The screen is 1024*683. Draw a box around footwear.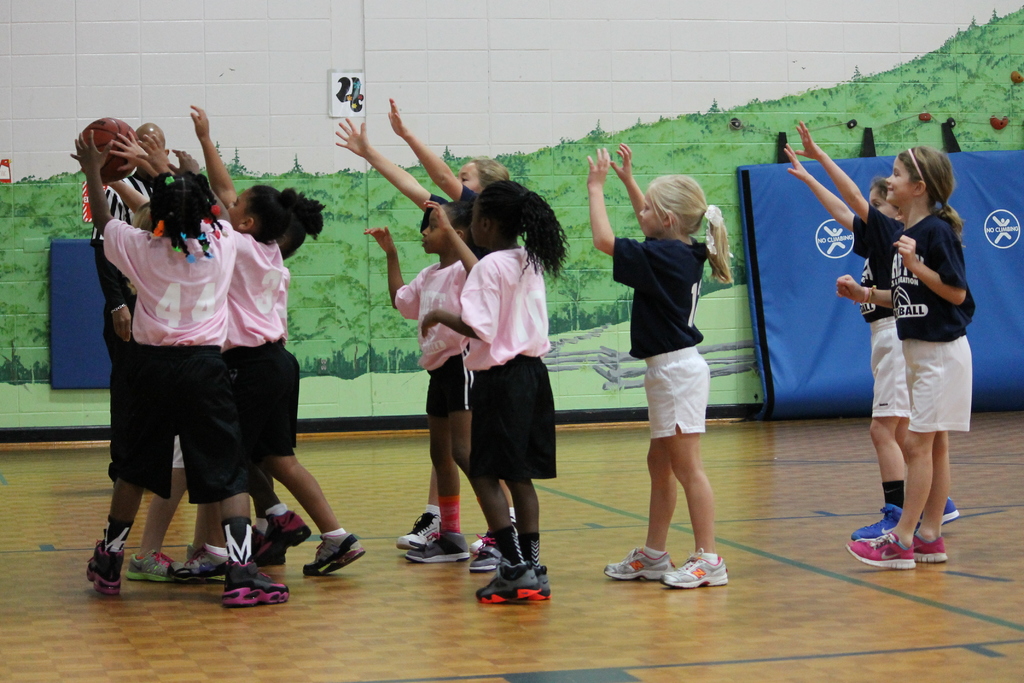
166/548/236/581.
